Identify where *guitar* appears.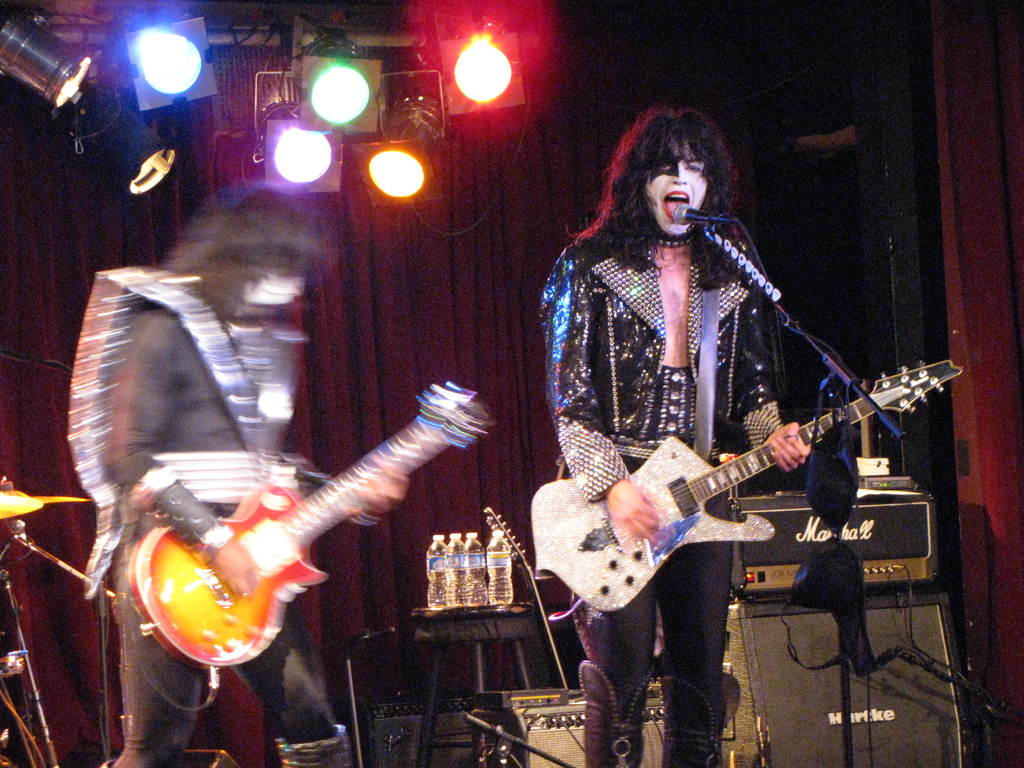
Appears at bbox=[530, 360, 931, 627].
